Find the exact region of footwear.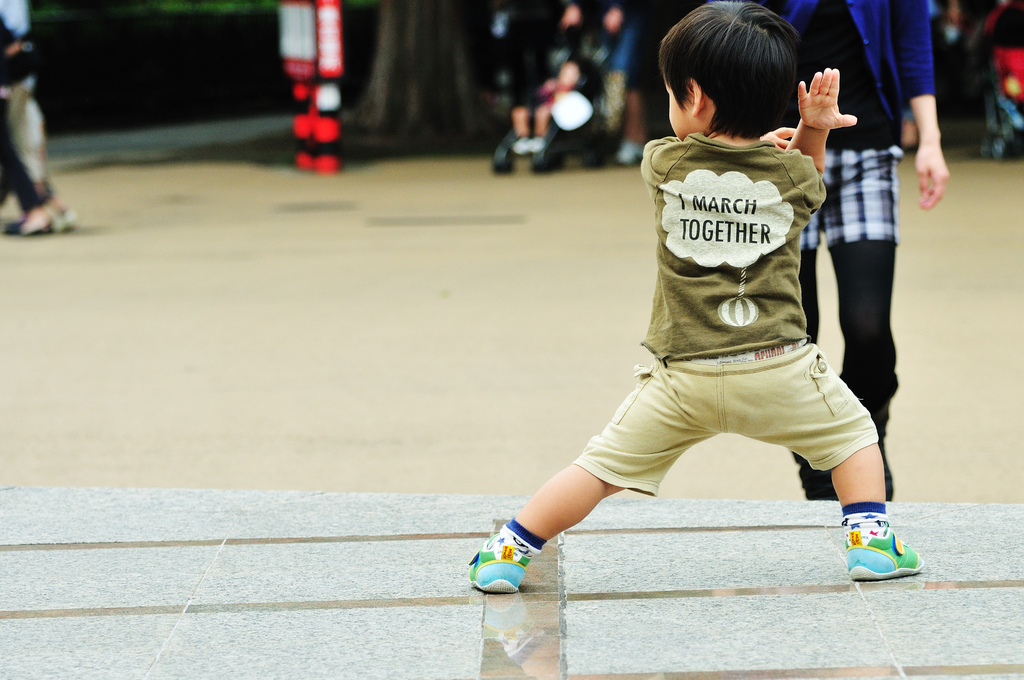
Exact region: bbox=[834, 515, 926, 581].
